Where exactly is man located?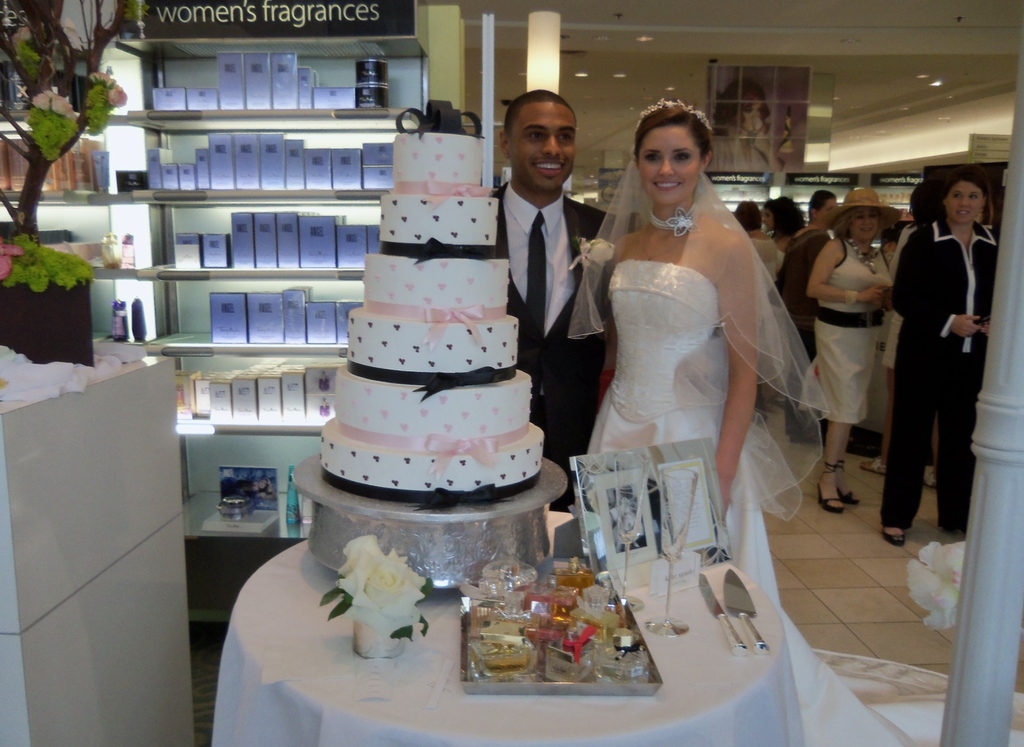
Its bounding box is bbox(494, 88, 632, 511).
